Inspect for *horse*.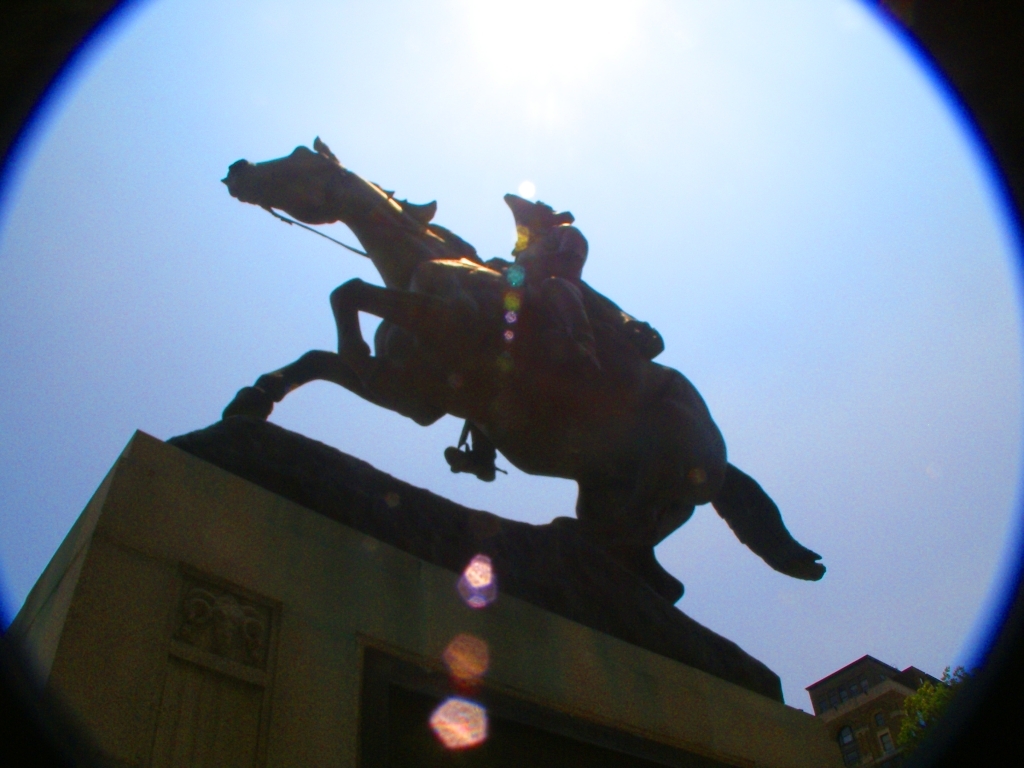
Inspection: [218, 134, 828, 609].
